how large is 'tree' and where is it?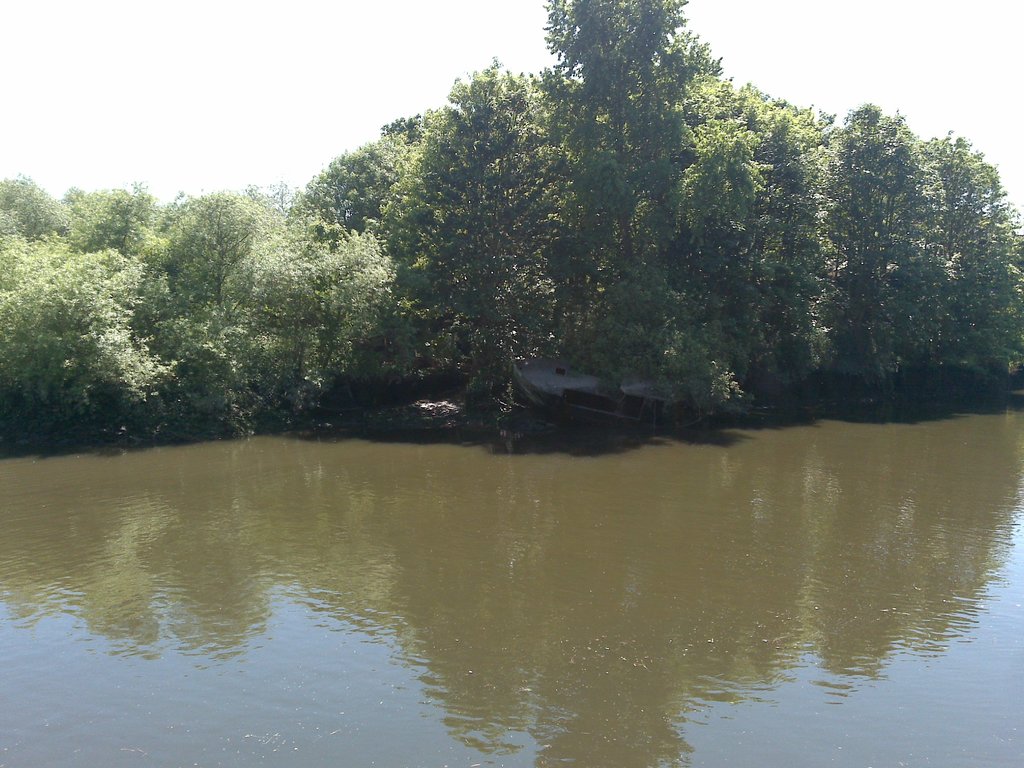
Bounding box: locate(541, 0, 725, 377).
